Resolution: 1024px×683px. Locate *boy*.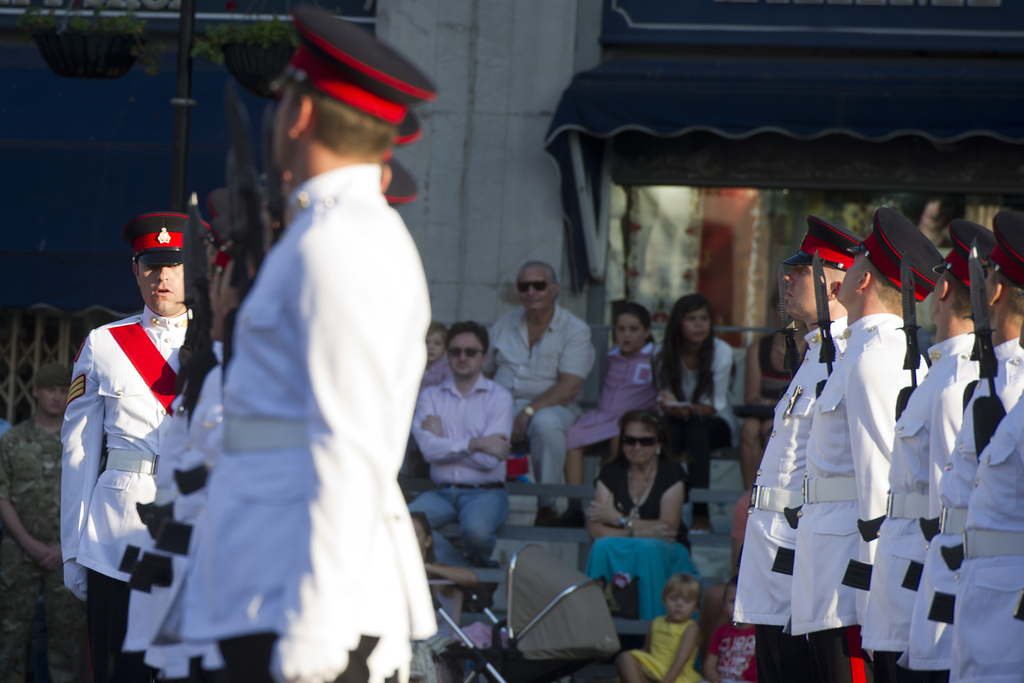
bbox(704, 579, 758, 682).
